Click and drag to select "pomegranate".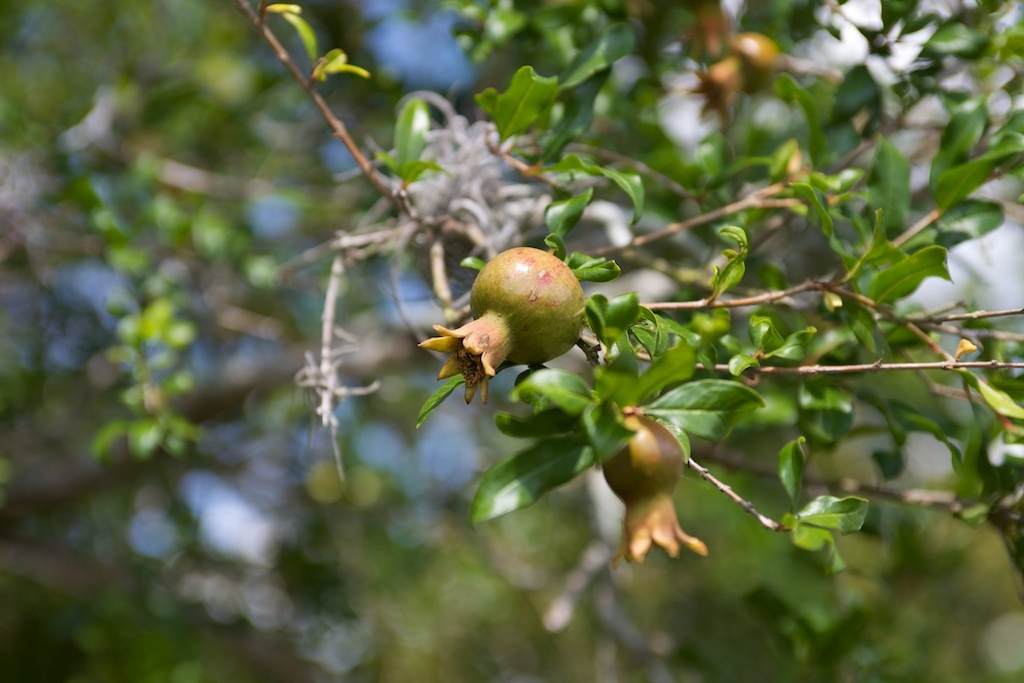
Selection: 675/33/789/137.
